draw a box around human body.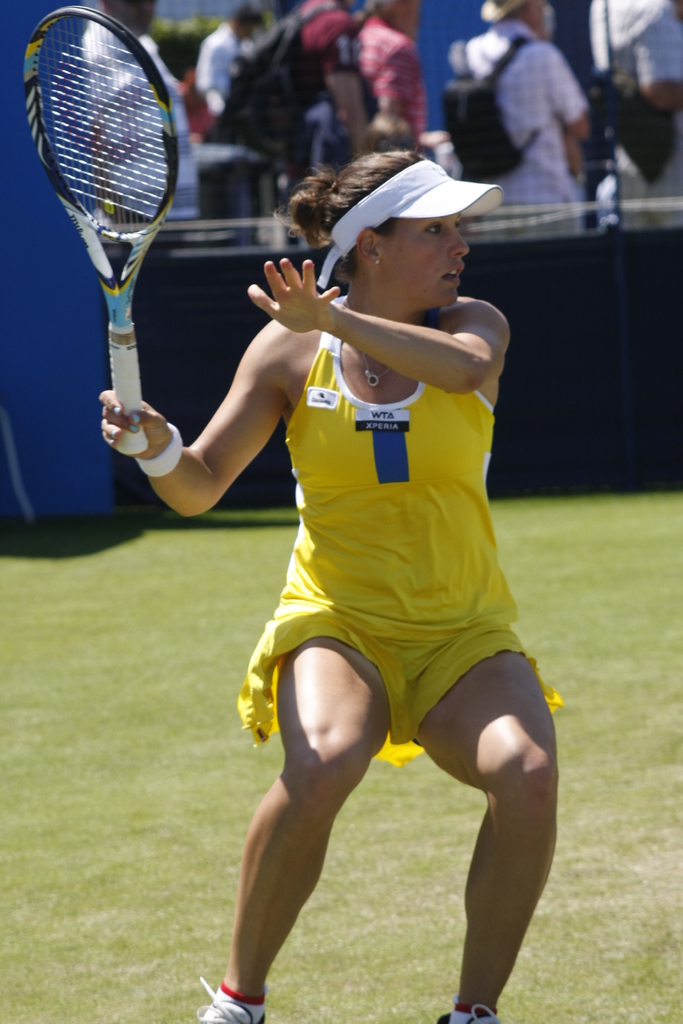
164/116/572/997.
